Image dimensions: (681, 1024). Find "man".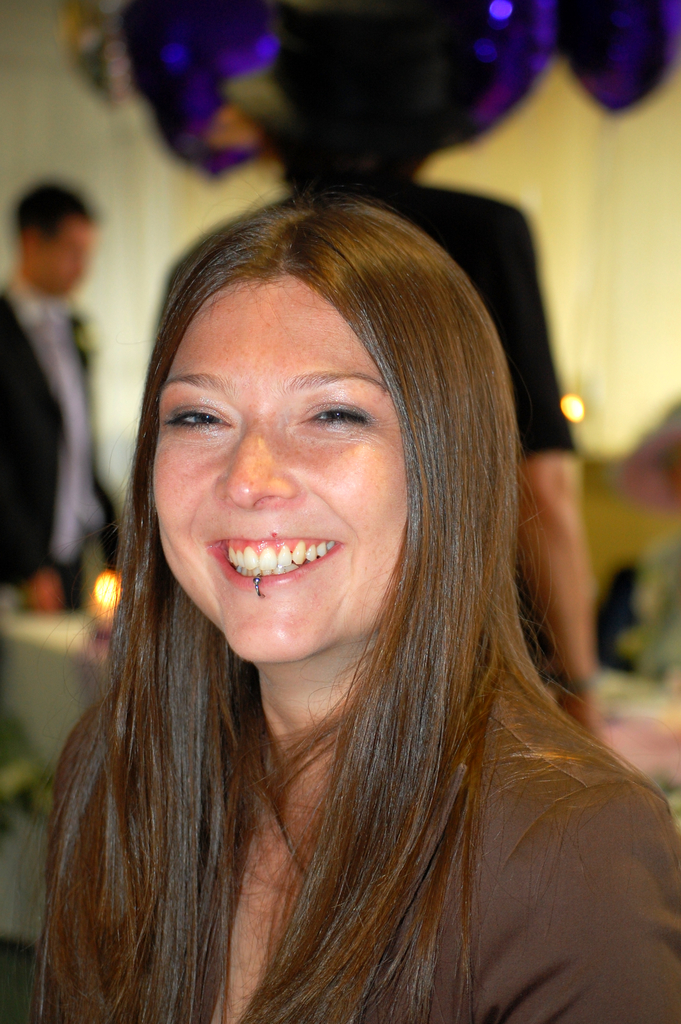
{"x1": 0, "y1": 137, "x2": 115, "y2": 561}.
